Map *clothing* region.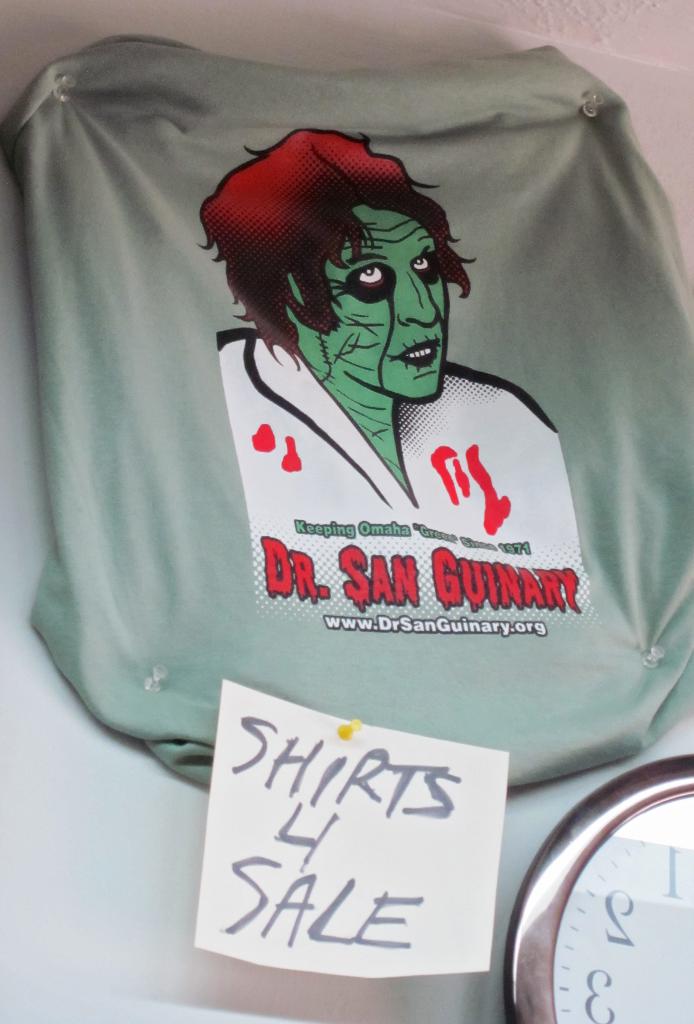
Mapped to <region>209, 326, 558, 604</region>.
